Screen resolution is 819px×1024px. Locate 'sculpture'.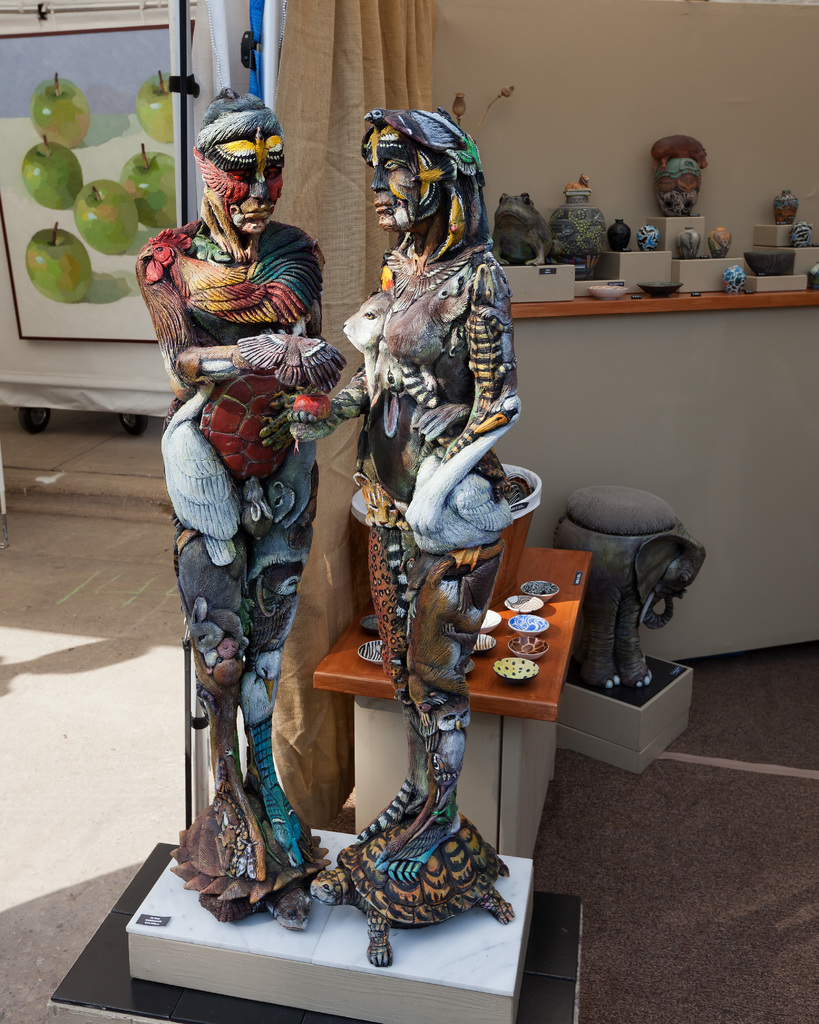
257, 111, 525, 975.
